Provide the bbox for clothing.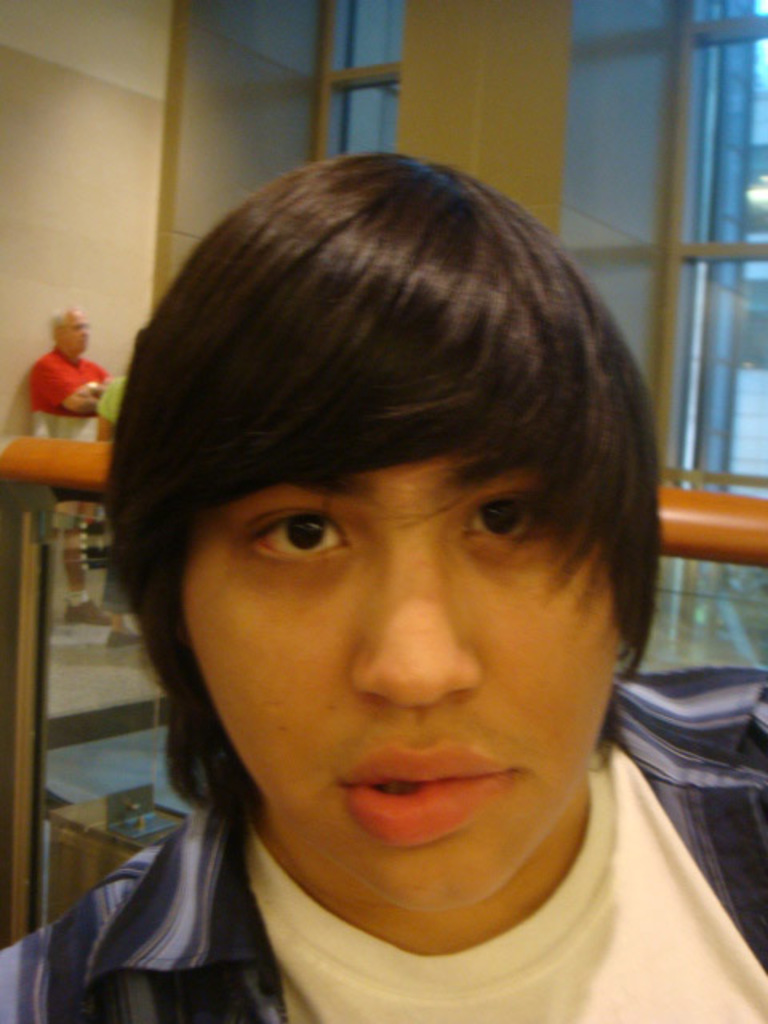
bbox=[29, 346, 110, 536].
